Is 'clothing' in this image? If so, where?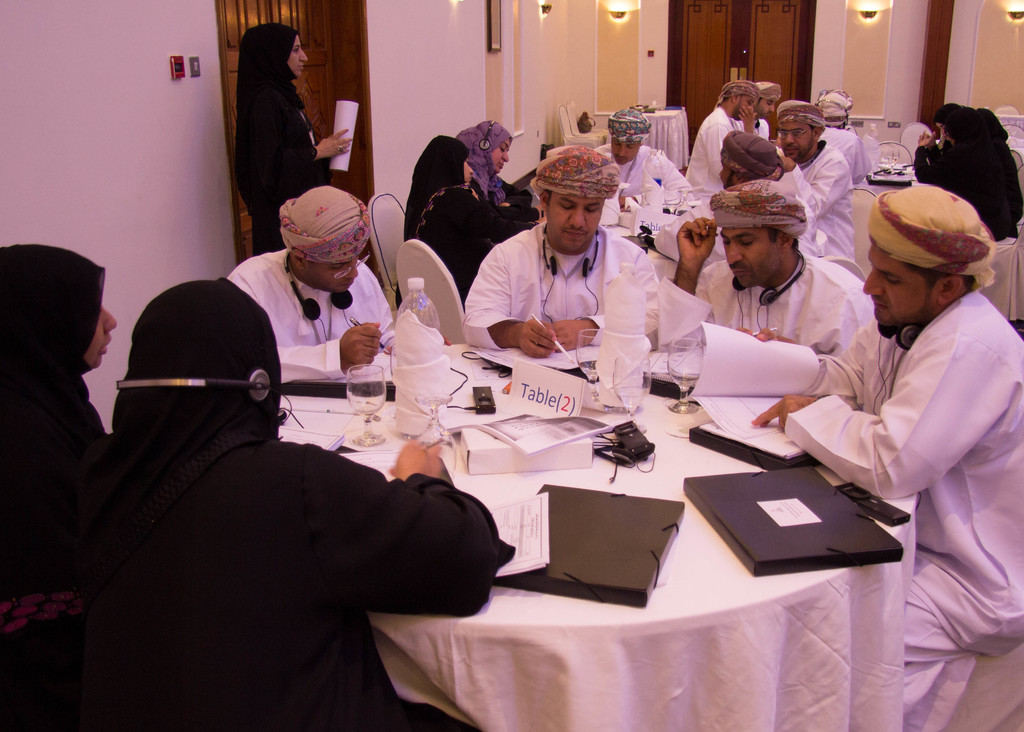
Yes, at <box>600,143,692,212</box>.
